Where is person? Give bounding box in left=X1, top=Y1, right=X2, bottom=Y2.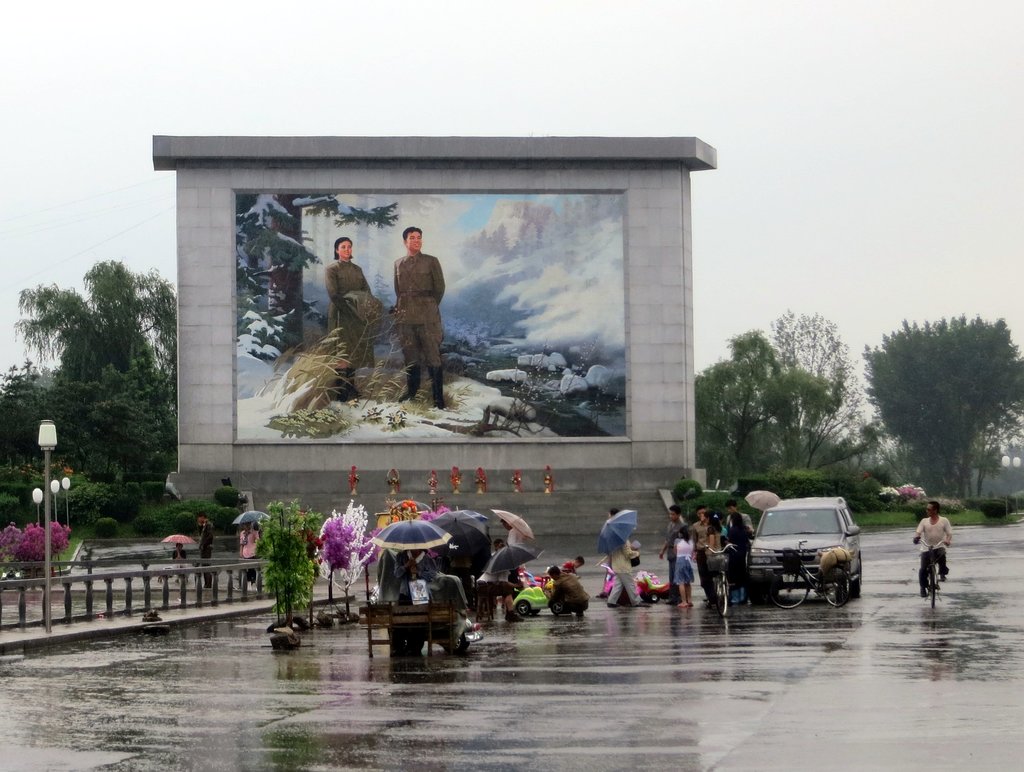
left=195, top=511, right=212, bottom=586.
